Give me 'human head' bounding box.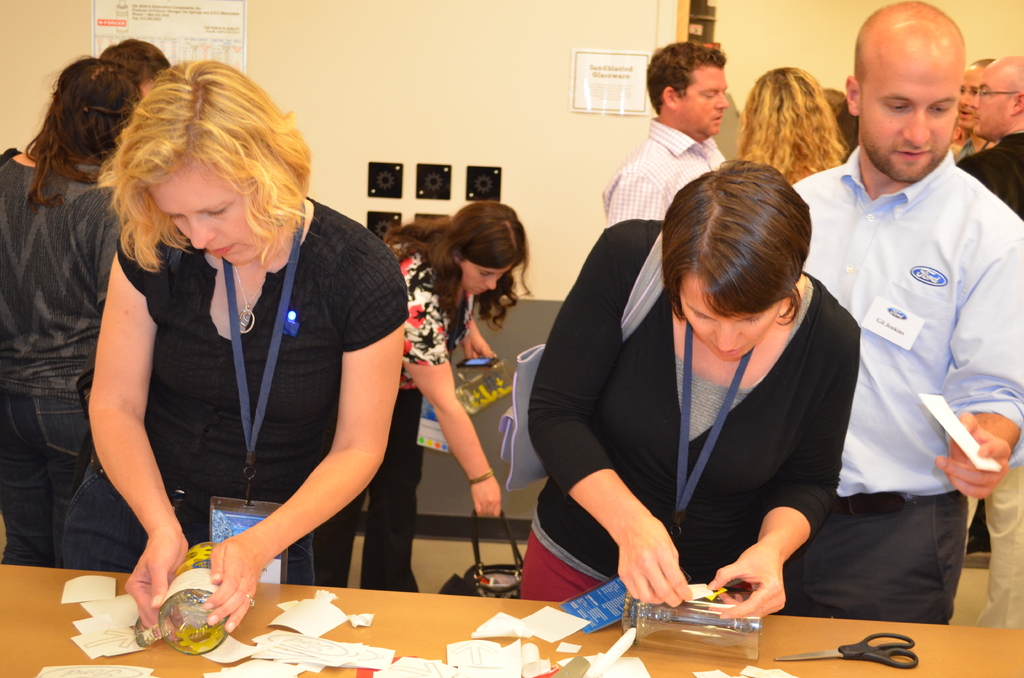
{"left": 976, "top": 40, "right": 1023, "bottom": 140}.
